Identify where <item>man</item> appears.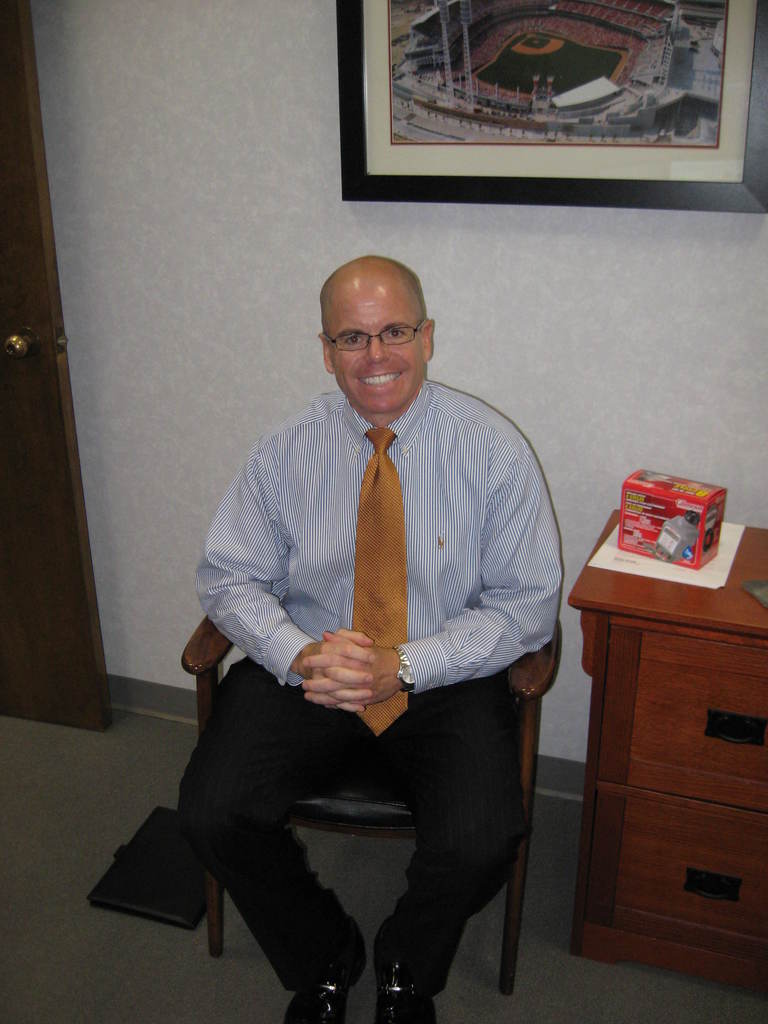
Appears at [167, 263, 564, 999].
